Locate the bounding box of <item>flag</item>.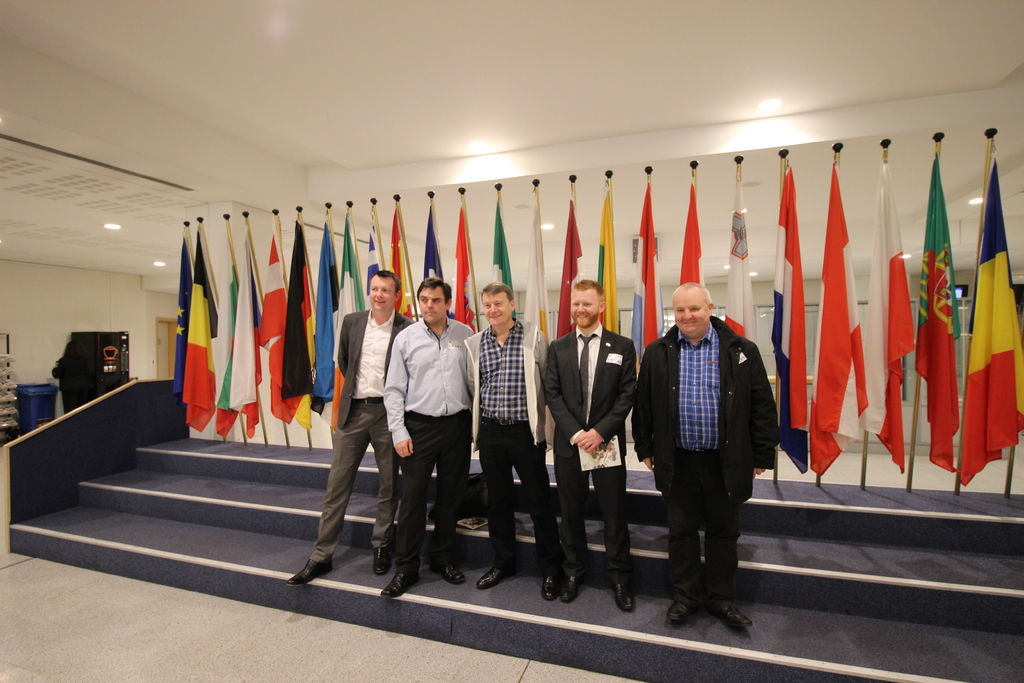
Bounding box: <bbox>321, 214, 343, 404</bbox>.
